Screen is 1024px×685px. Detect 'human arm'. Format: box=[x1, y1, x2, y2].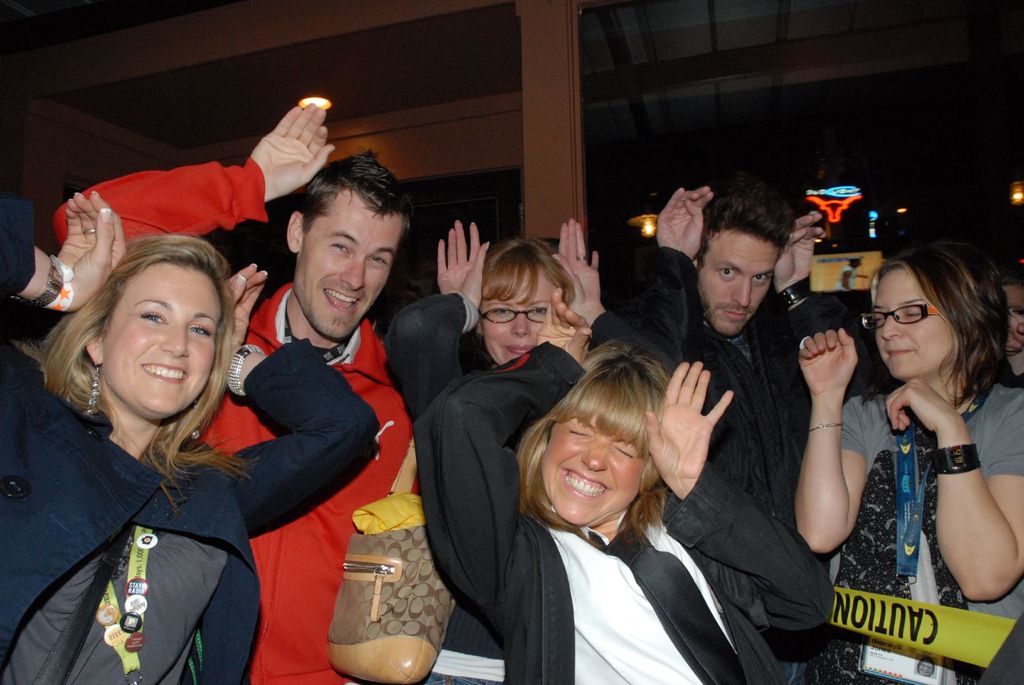
box=[49, 98, 340, 261].
